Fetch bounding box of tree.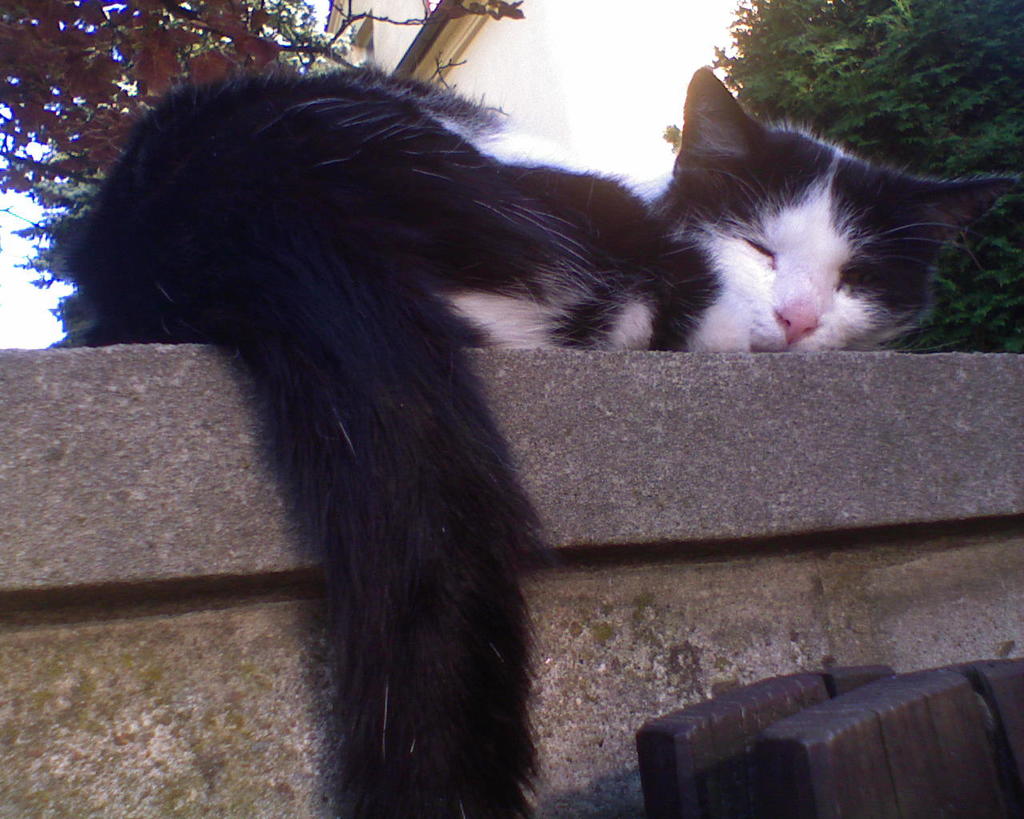
Bbox: crop(657, 0, 1023, 356).
